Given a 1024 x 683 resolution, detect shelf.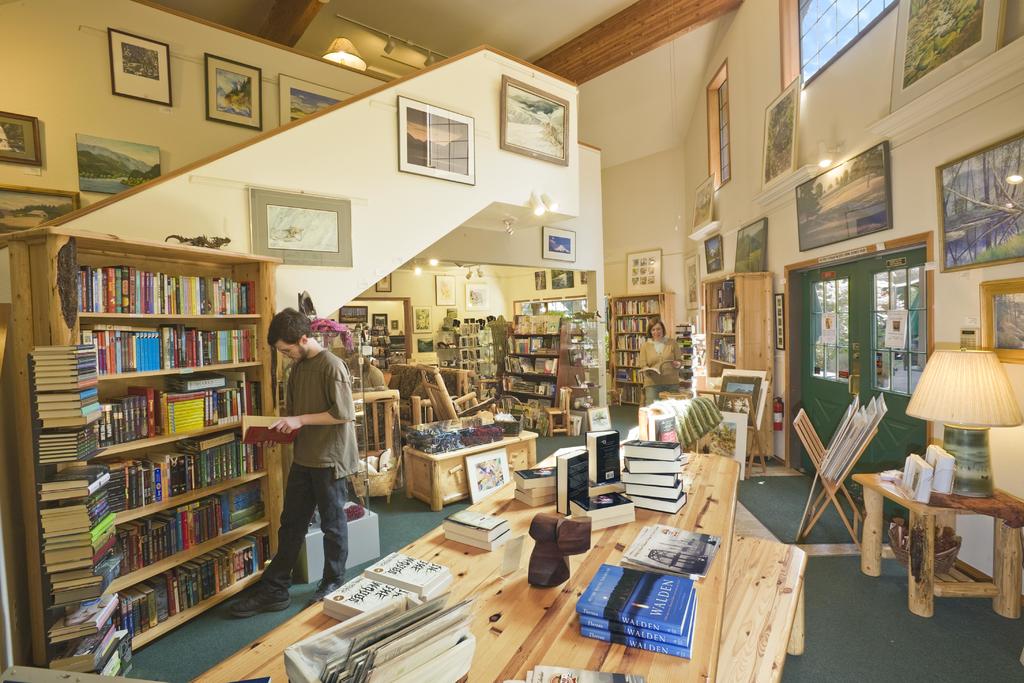
bbox=(707, 261, 777, 407).
